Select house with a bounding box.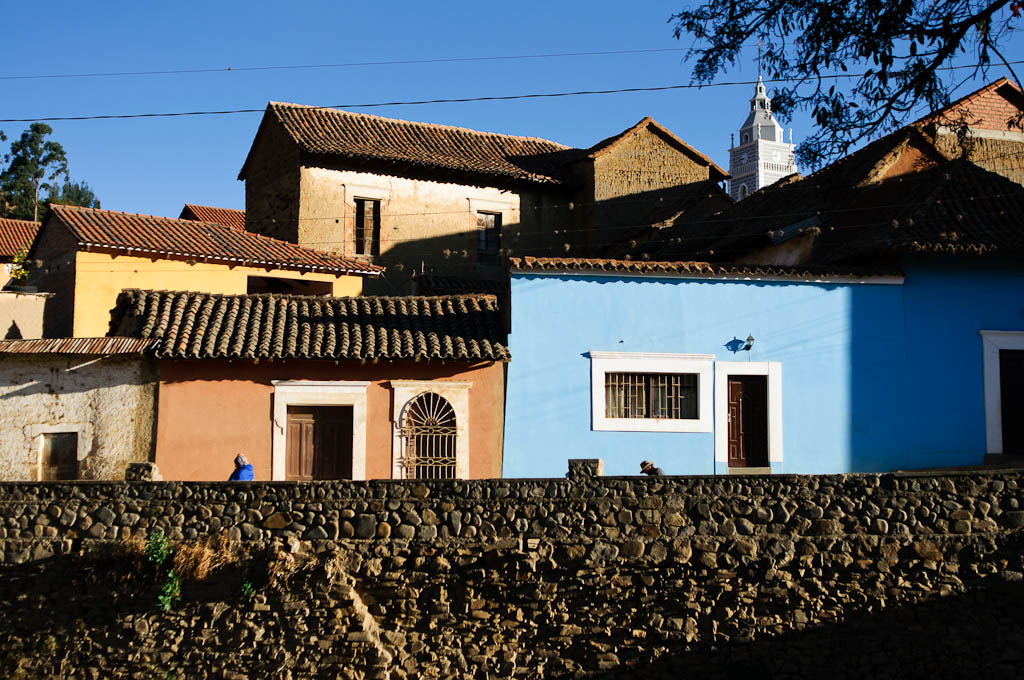
(x1=748, y1=78, x2=1011, y2=243).
